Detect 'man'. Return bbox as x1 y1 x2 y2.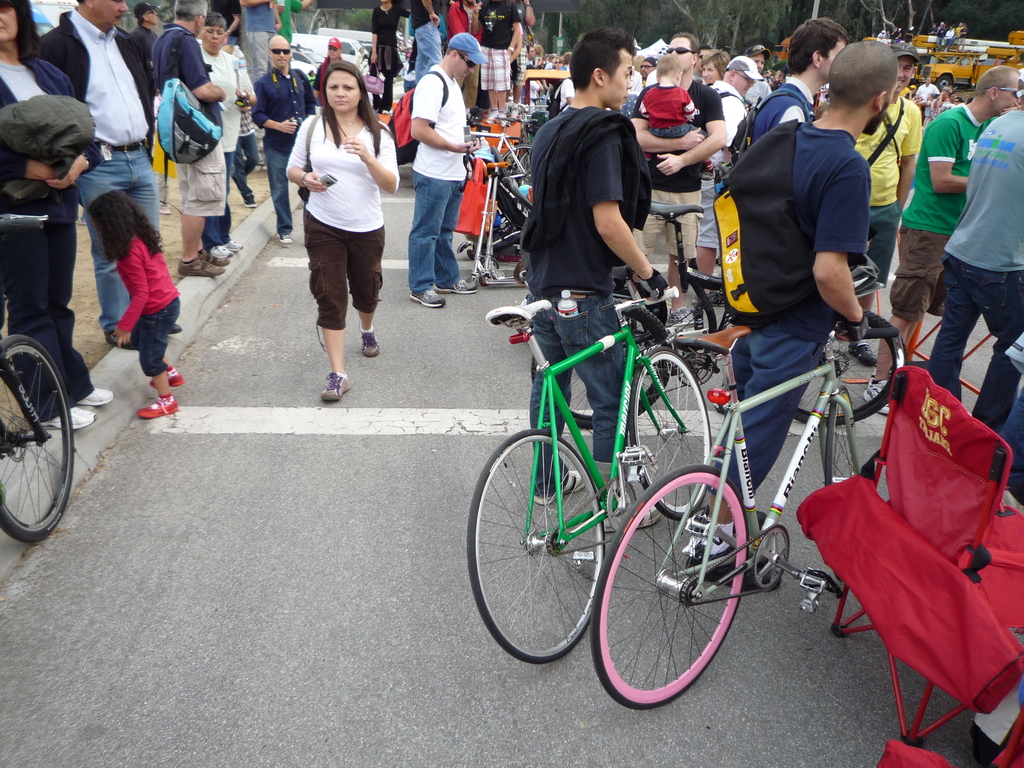
677 37 898 590.
